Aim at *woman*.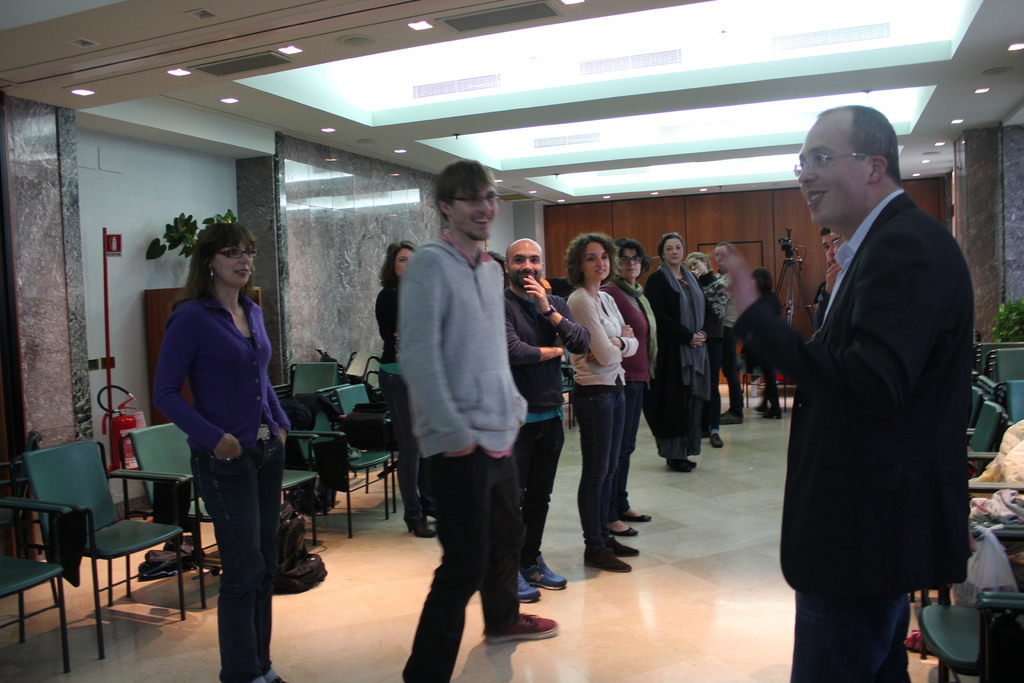
Aimed at [376, 242, 438, 538].
